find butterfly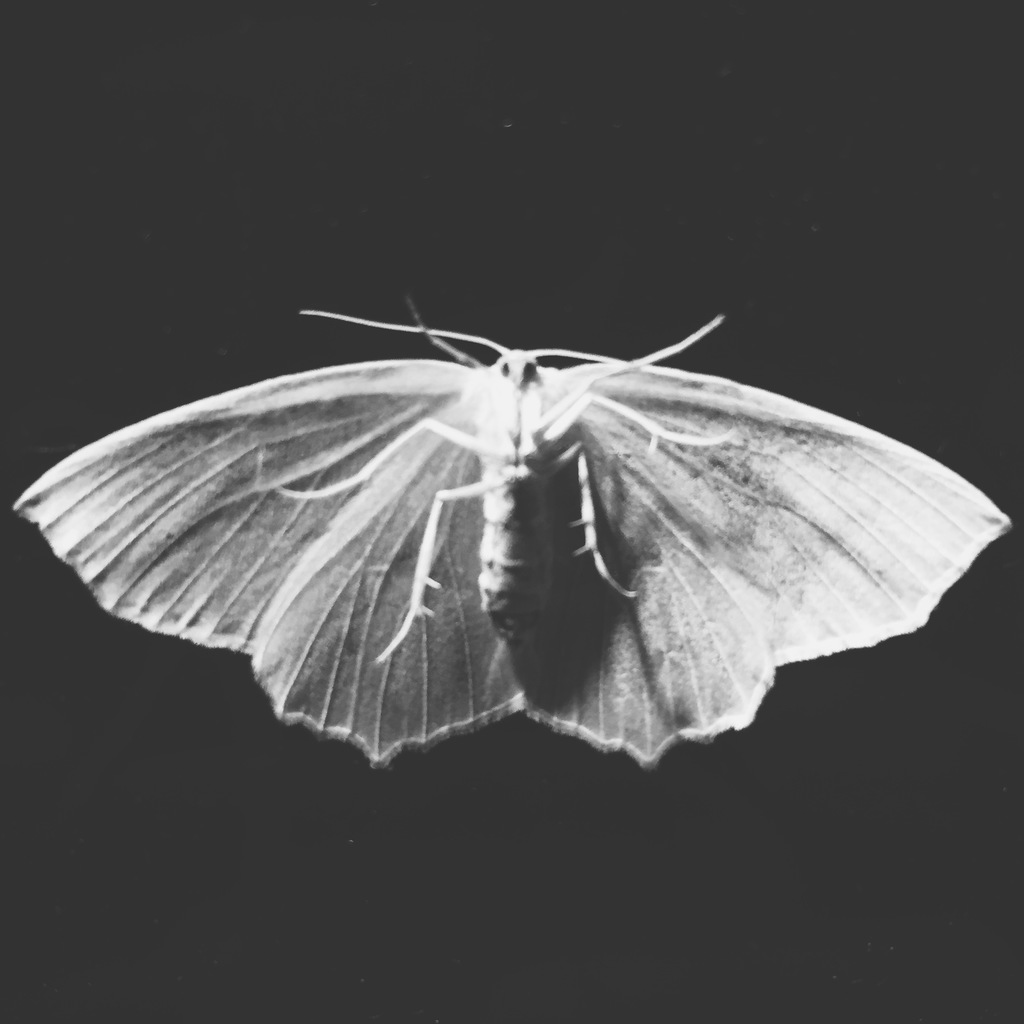
199 299 989 749
